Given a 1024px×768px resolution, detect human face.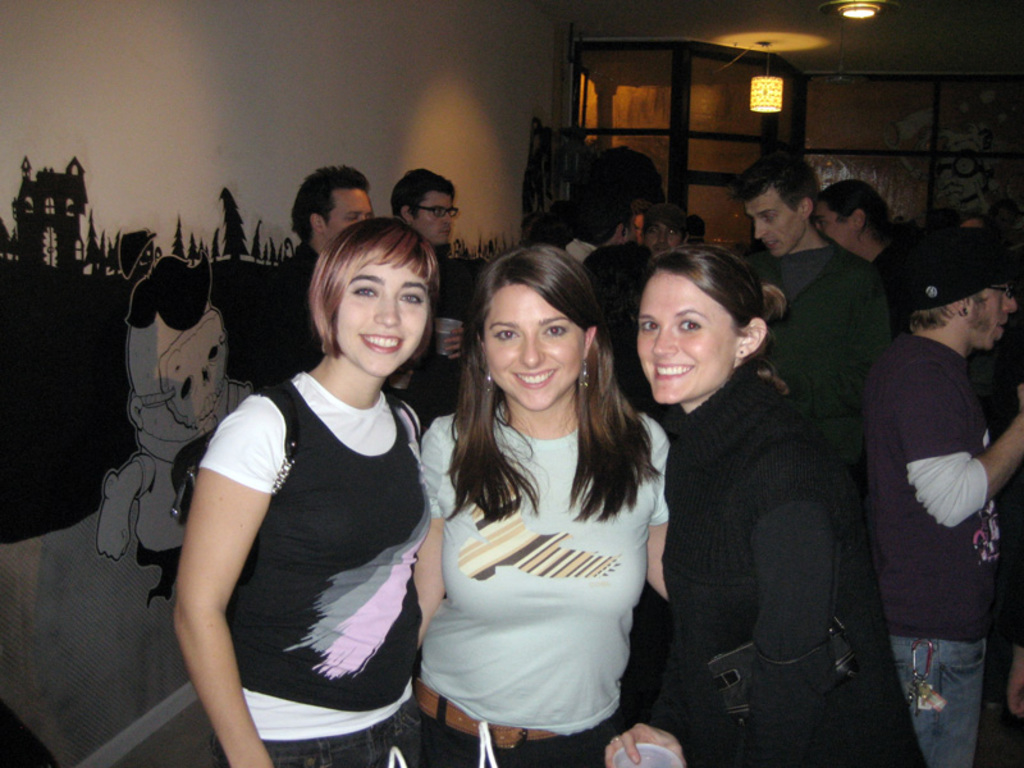
749, 187, 803, 256.
